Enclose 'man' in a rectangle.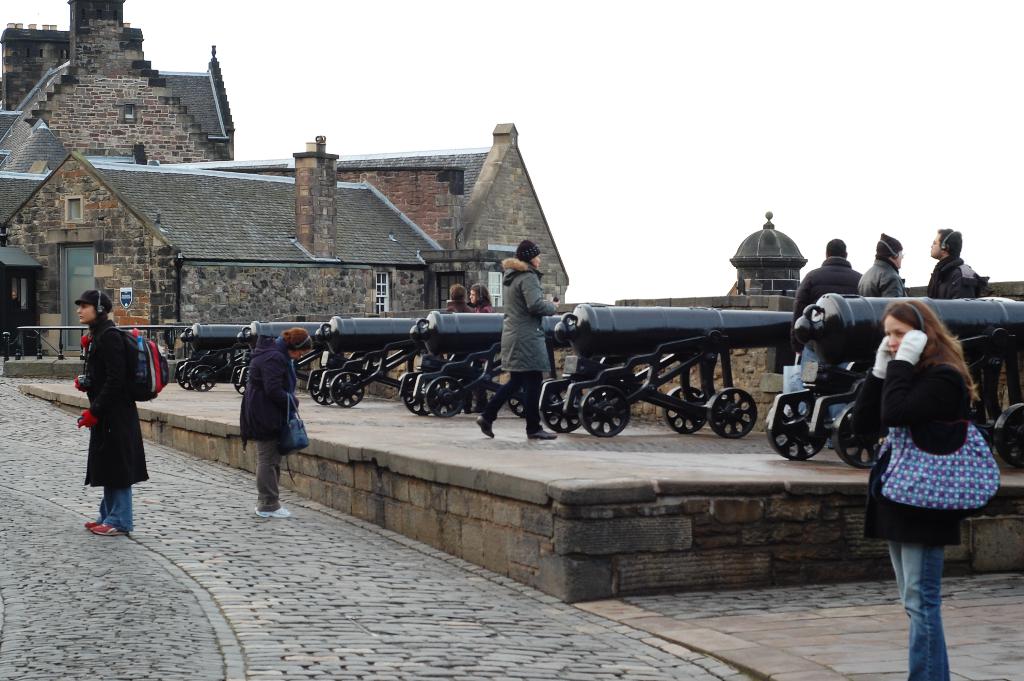
<box>856,233,910,297</box>.
